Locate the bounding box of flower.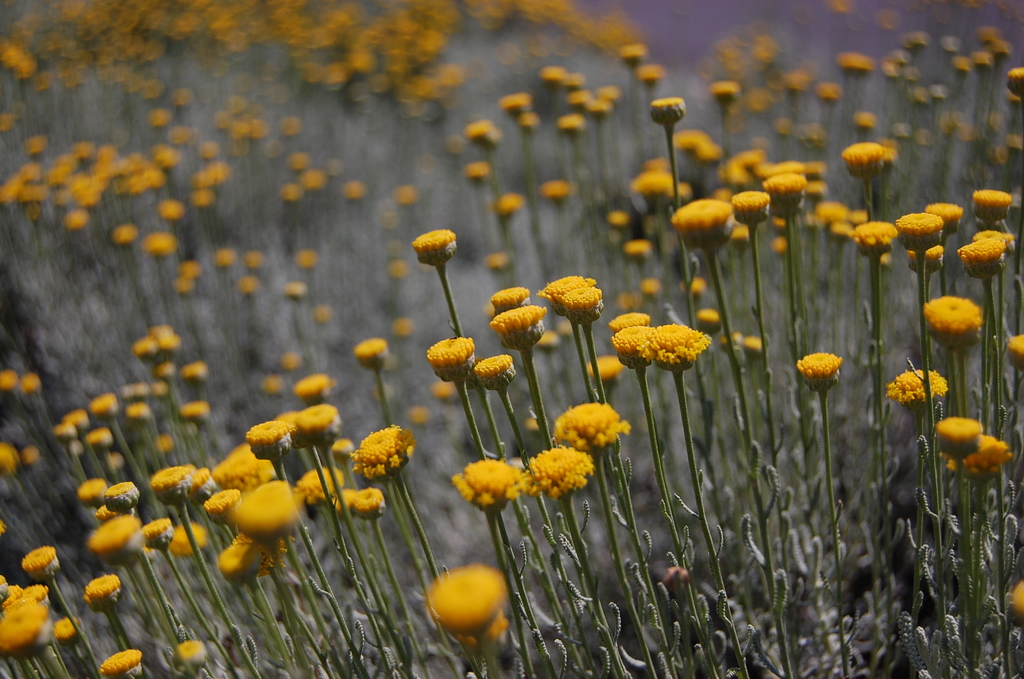
Bounding box: <box>478,132,503,151</box>.
